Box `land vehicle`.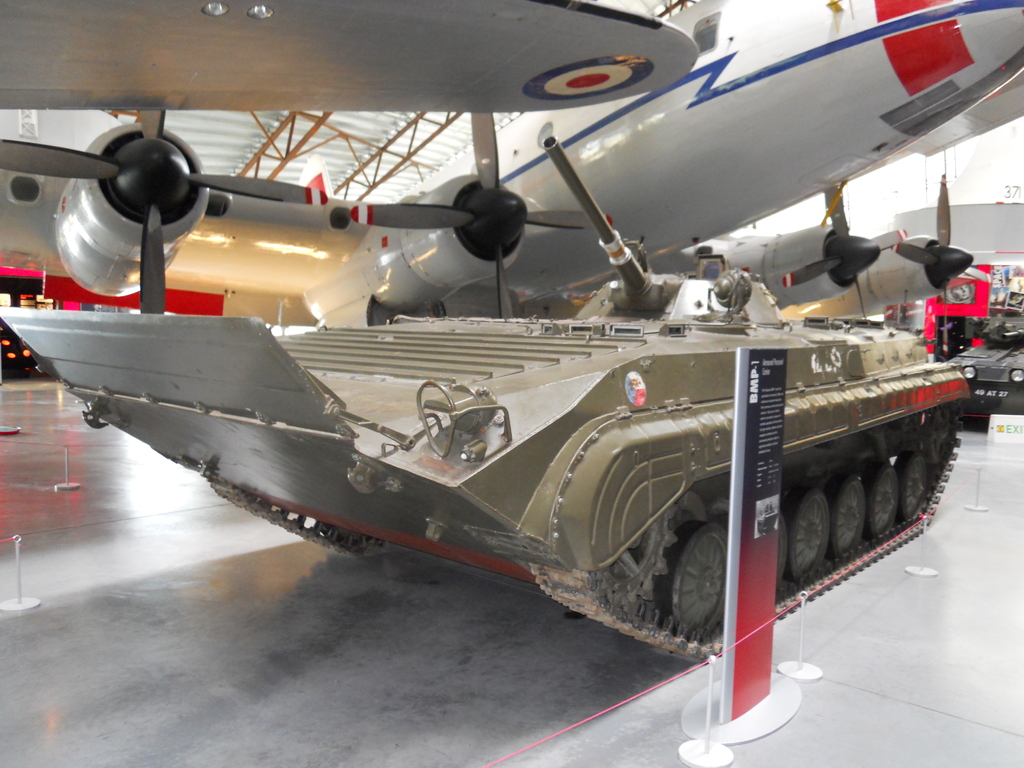
Rect(0, 116, 1018, 725).
